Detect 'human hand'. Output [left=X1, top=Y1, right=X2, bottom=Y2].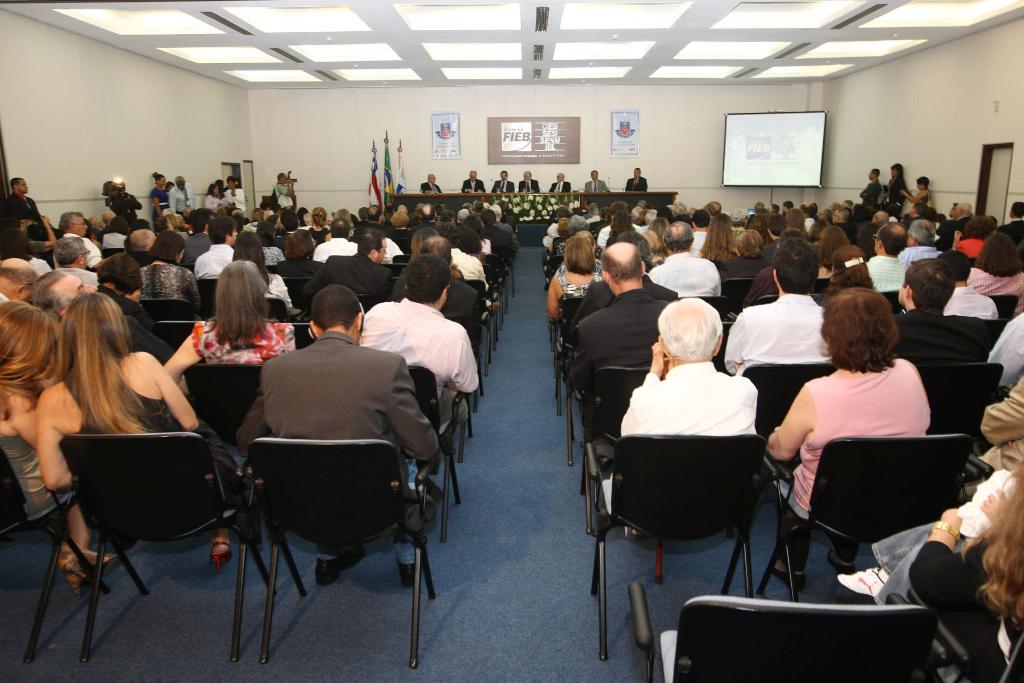
[left=648, top=335, right=668, bottom=368].
